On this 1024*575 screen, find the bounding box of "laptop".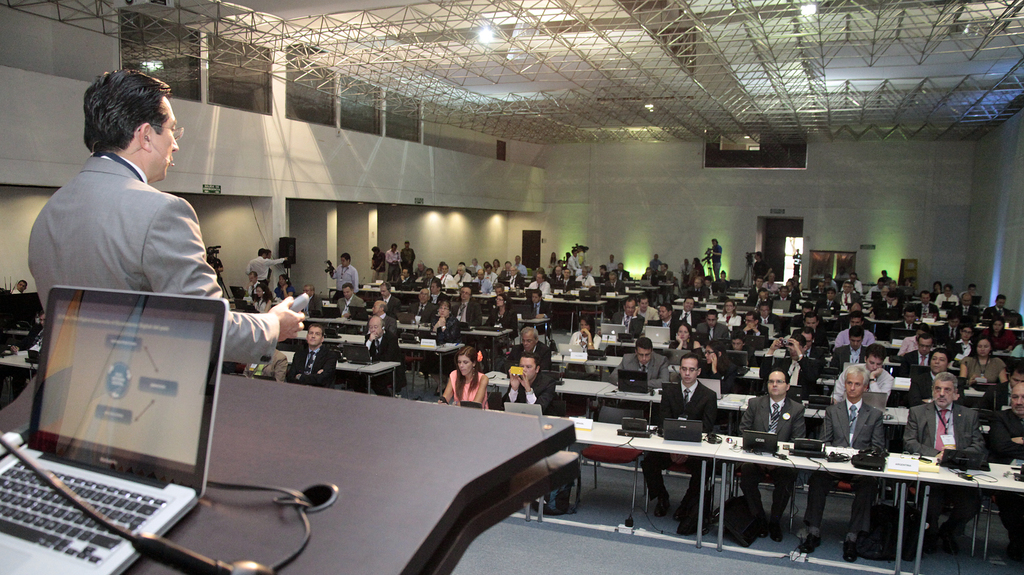
Bounding box: <bbox>644, 326, 669, 343</bbox>.
